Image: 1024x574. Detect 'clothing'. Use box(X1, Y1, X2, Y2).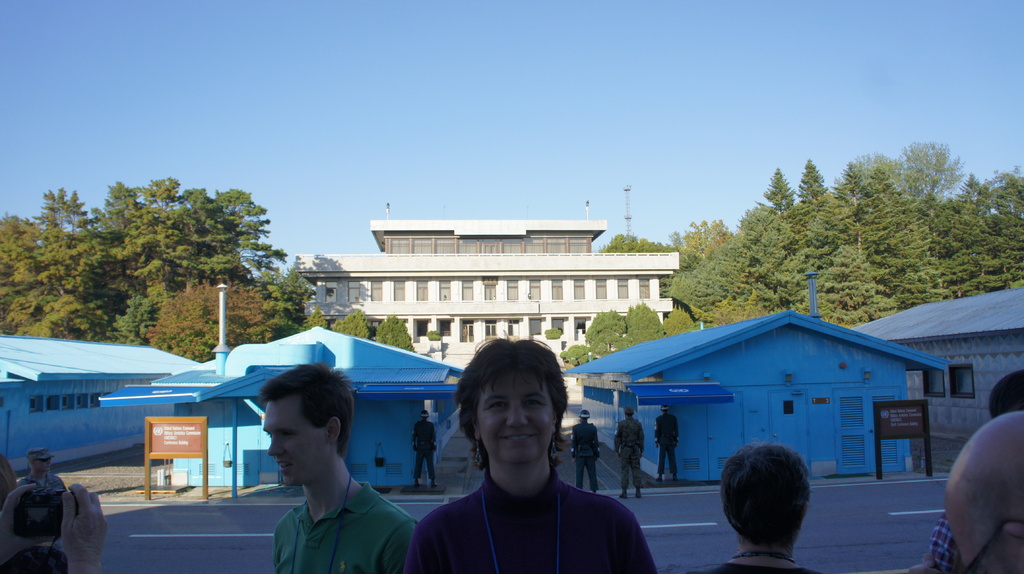
box(272, 481, 415, 573).
